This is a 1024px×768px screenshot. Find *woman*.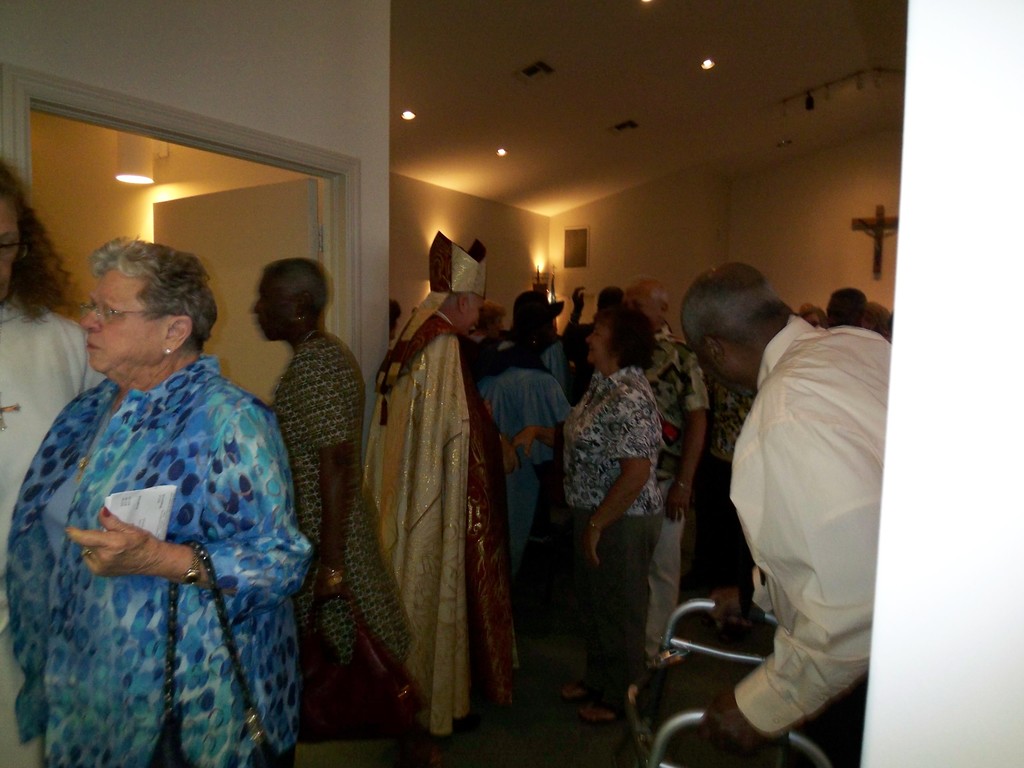
Bounding box: bbox(248, 257, 419, 668).
